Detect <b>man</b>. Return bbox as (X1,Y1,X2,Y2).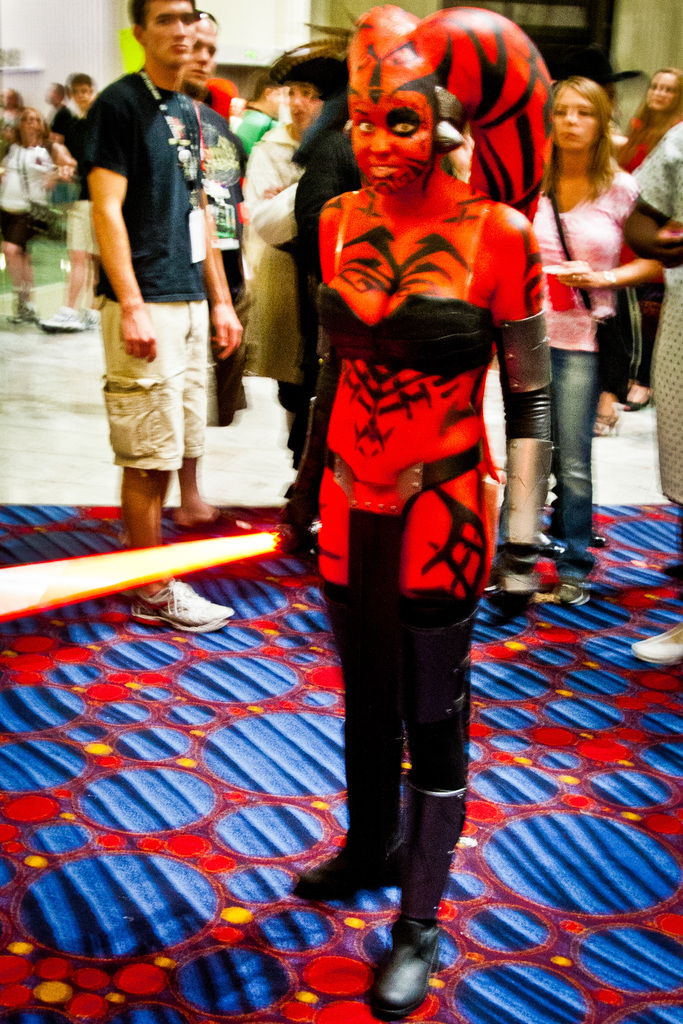
(141,8,260,550).
